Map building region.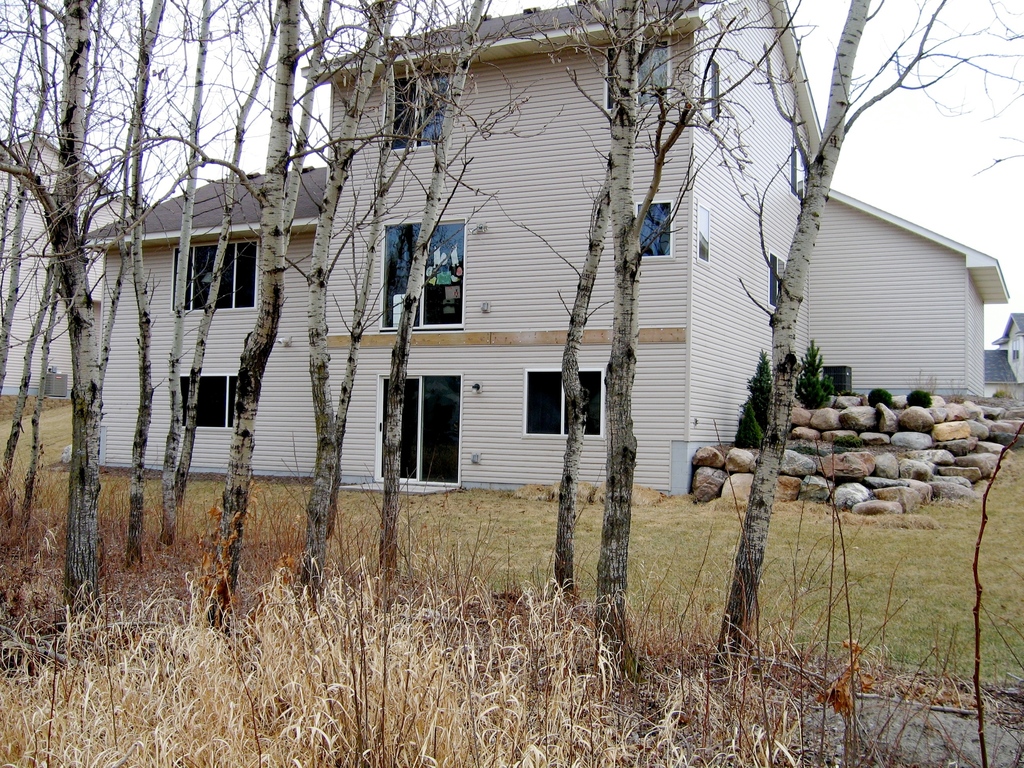
Mapped to (x1=984, y1=311, x2=1023, y2=405).
